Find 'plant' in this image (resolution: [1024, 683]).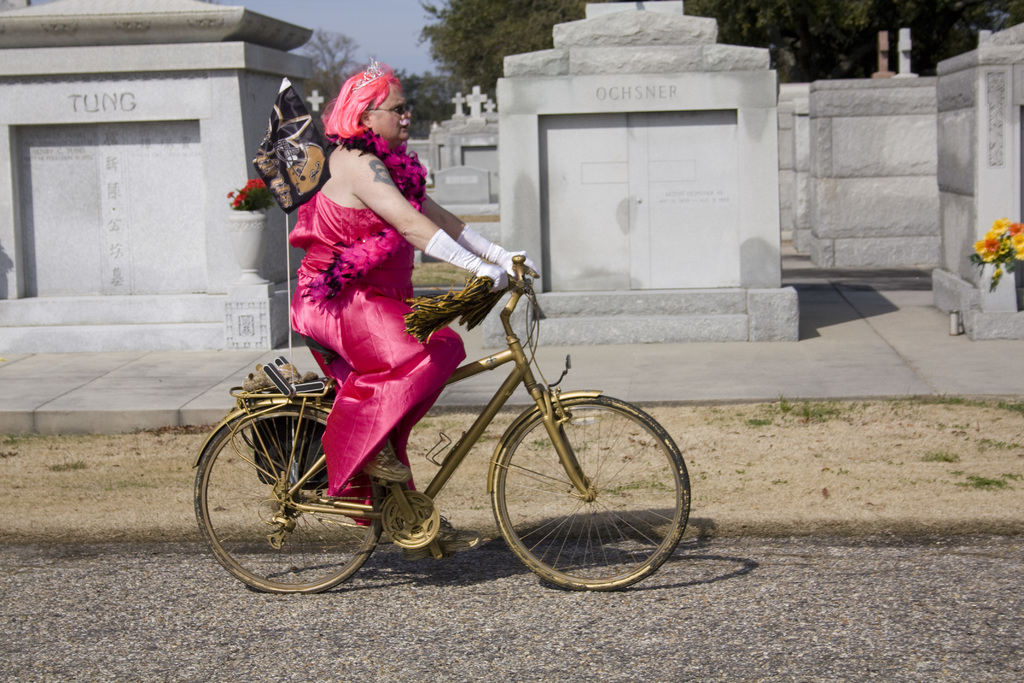
<region>221, 173, 269, 210</region>.
